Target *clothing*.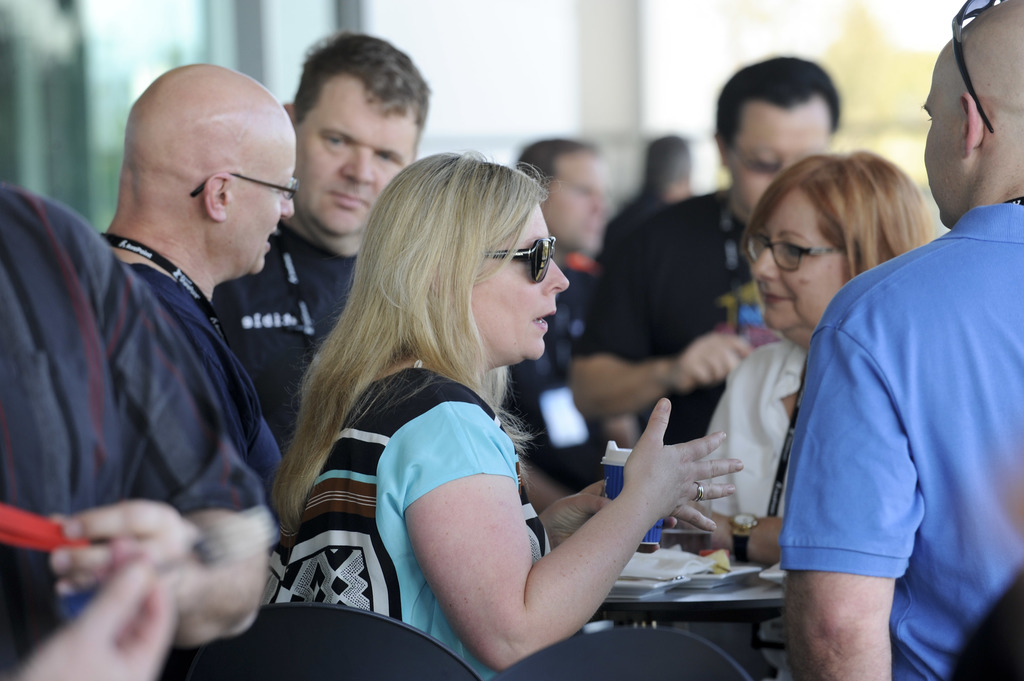
Target region: BBox(765, 182, 1010, 652).
